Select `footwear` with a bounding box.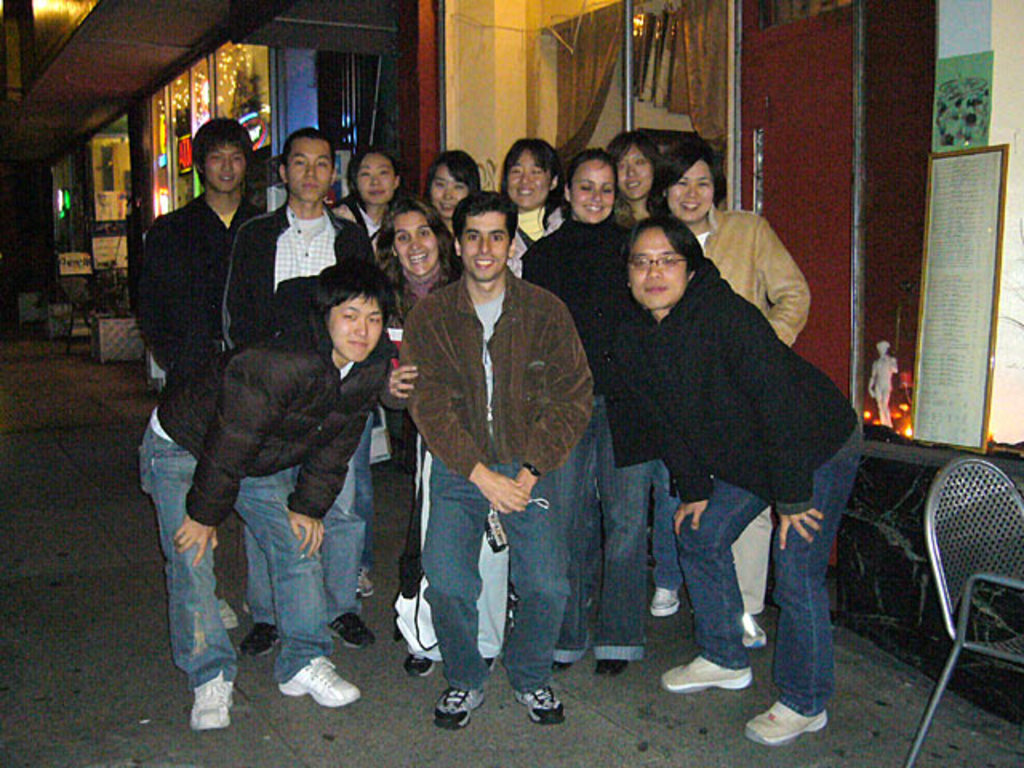
<region>331, 606, 378, 653</region>.
